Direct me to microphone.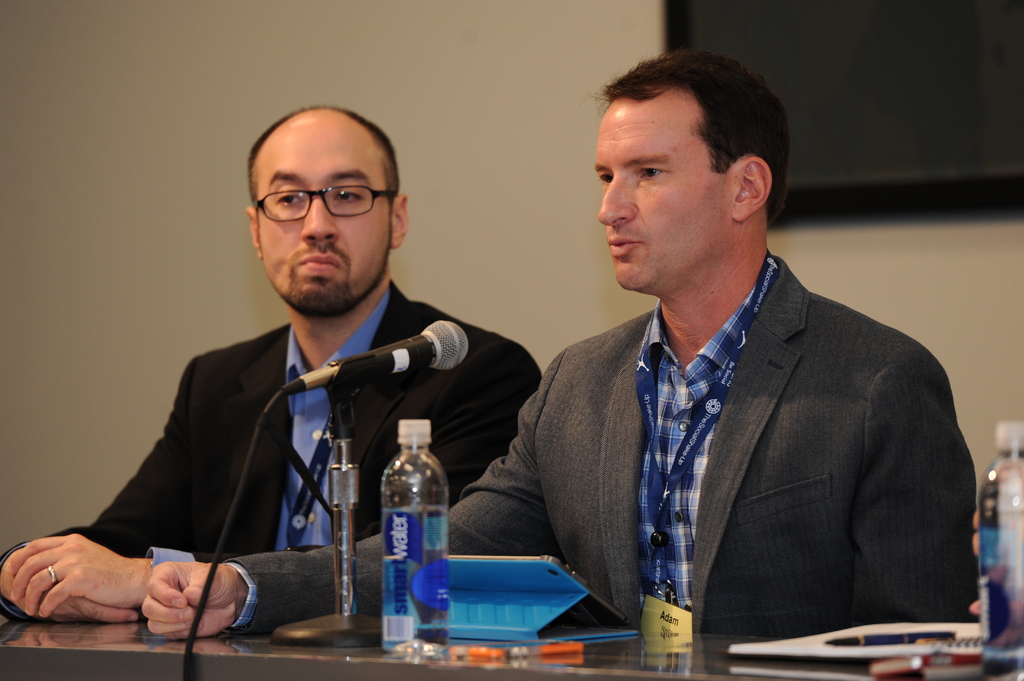
Direction: <region>271, 312, 477, 402</region>.
